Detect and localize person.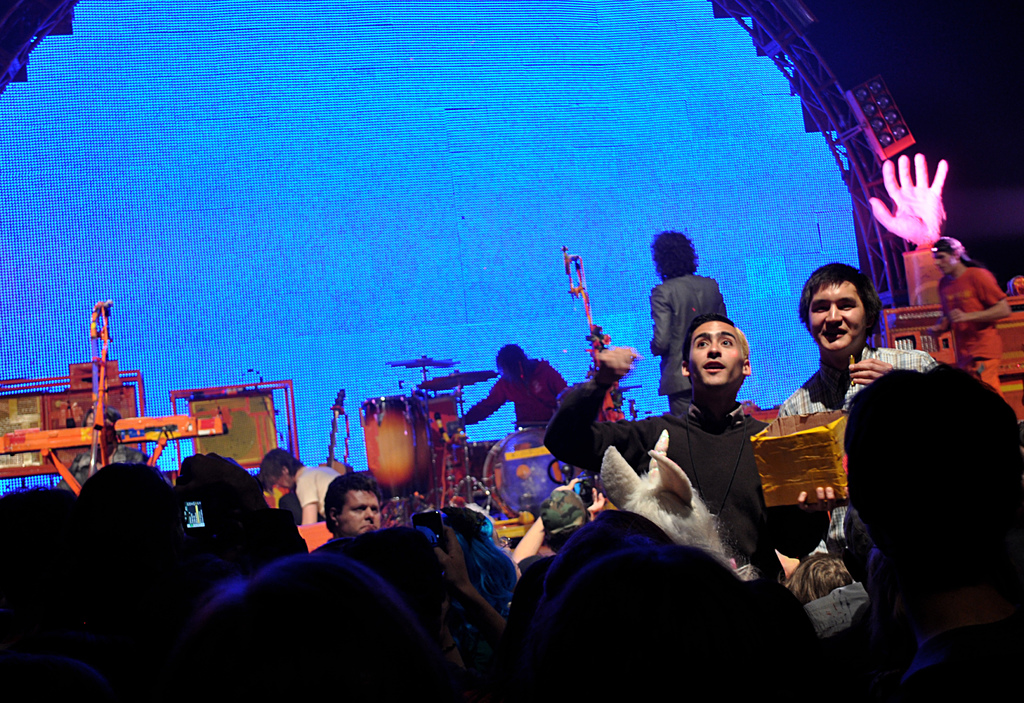
Localized at detection(446, 336, 579, 460).
